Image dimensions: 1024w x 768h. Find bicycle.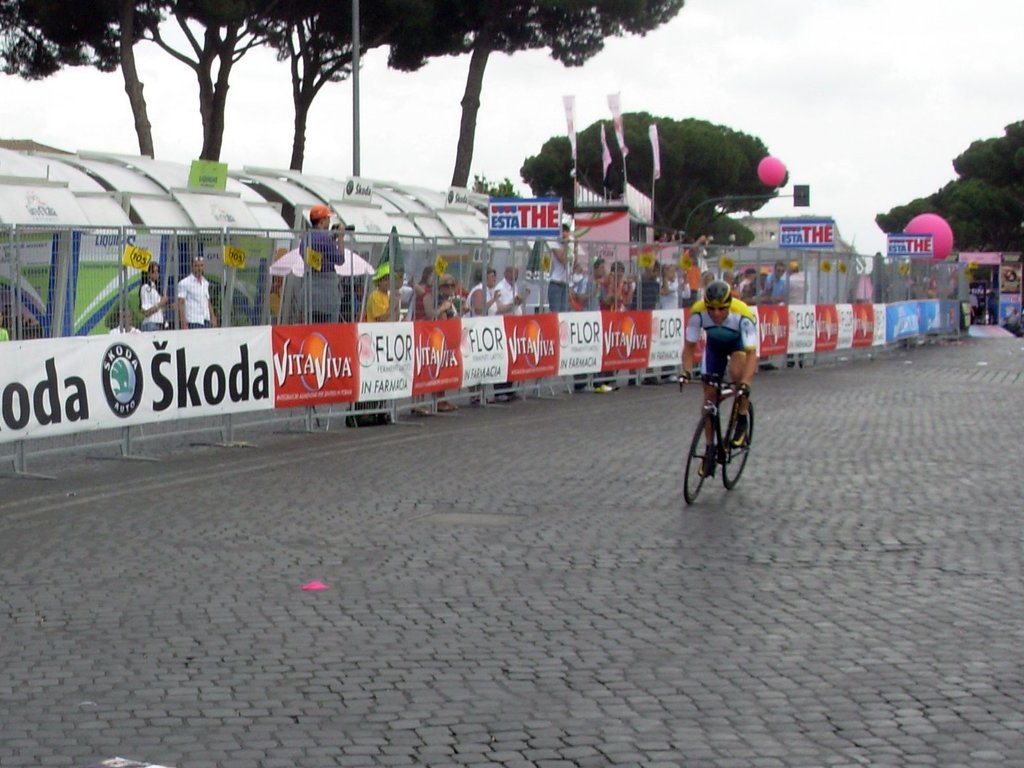
crop(679, 371, 762, 504).
